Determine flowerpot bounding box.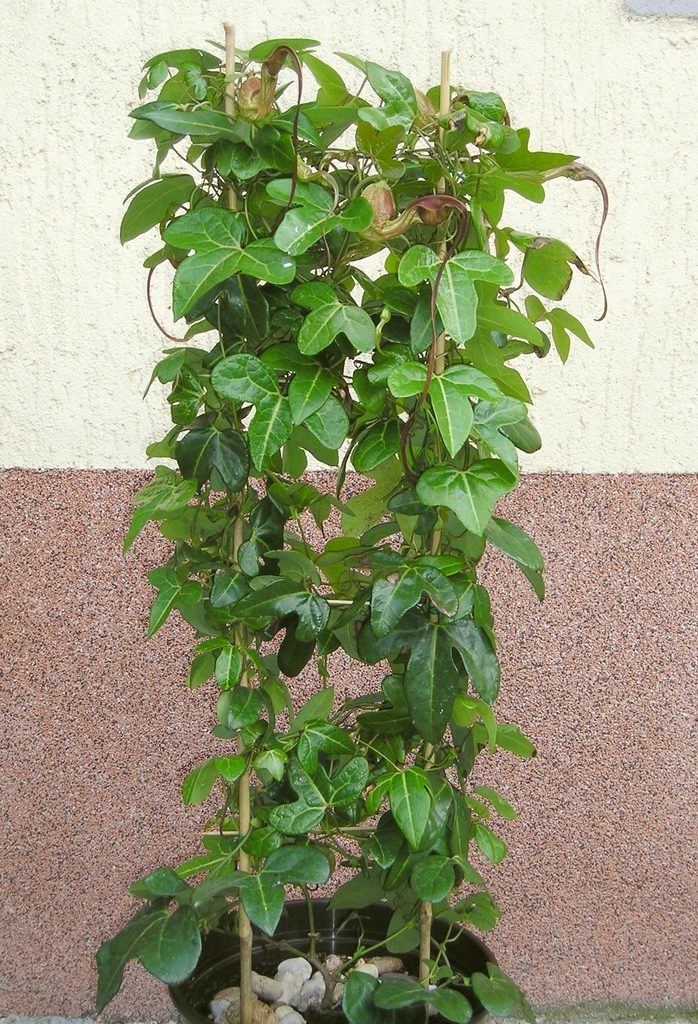
Determined: <bbox>167, 897, 499, 1023</bbox>.
